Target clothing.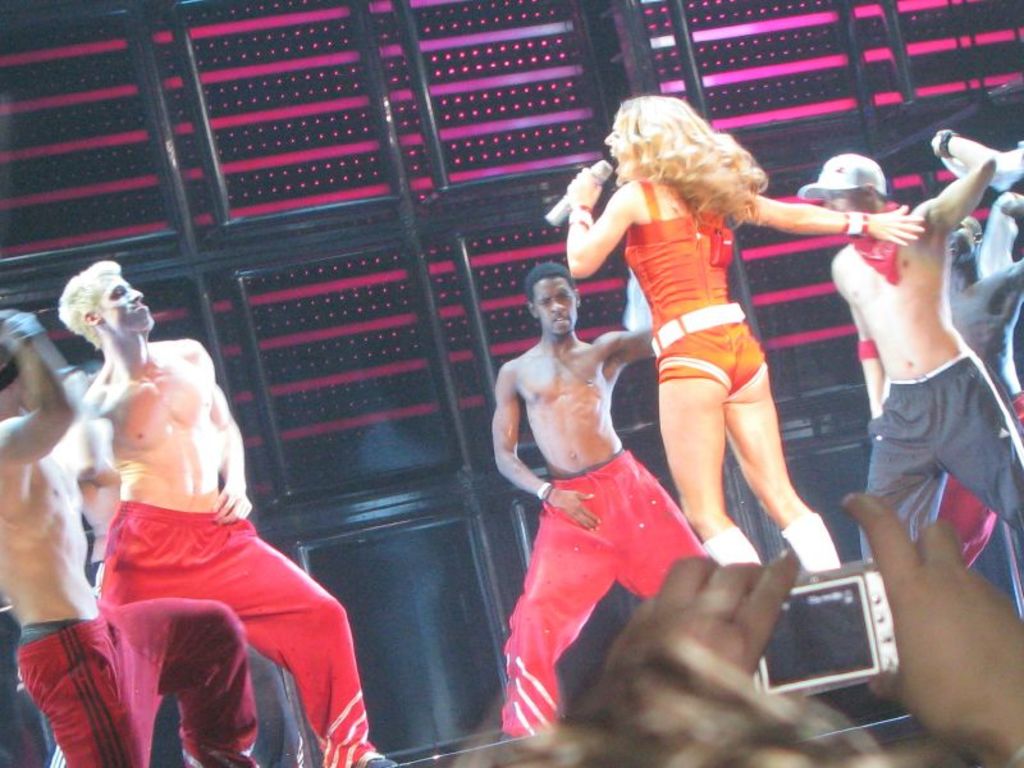
Target region: left=18, top=594, right=259, bottom=767.
